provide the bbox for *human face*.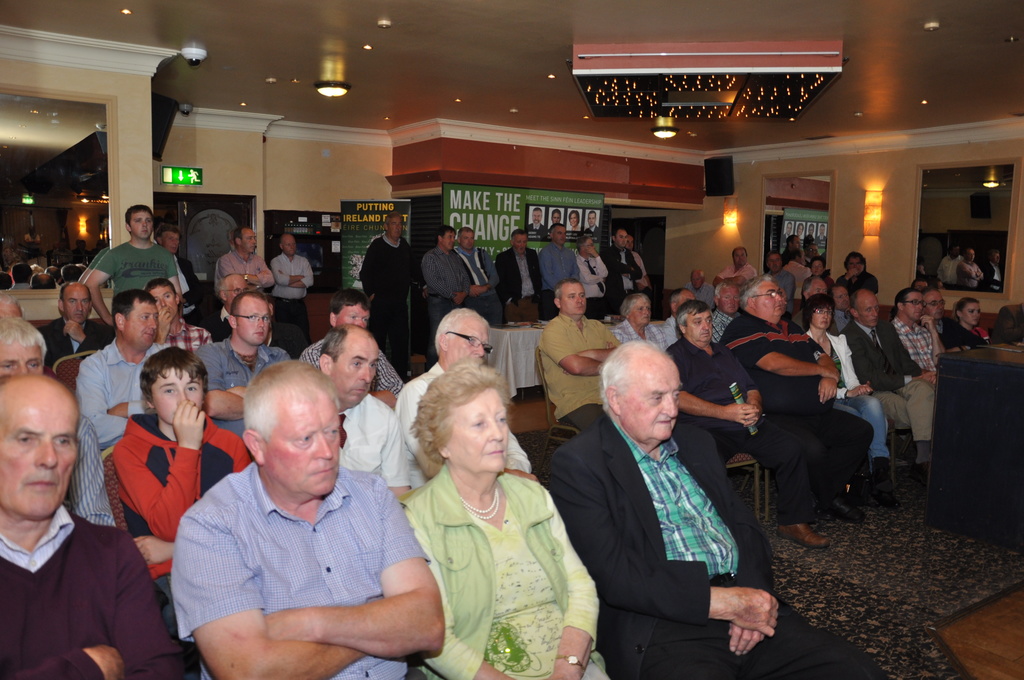
detection(902, 300, 922, 315).
